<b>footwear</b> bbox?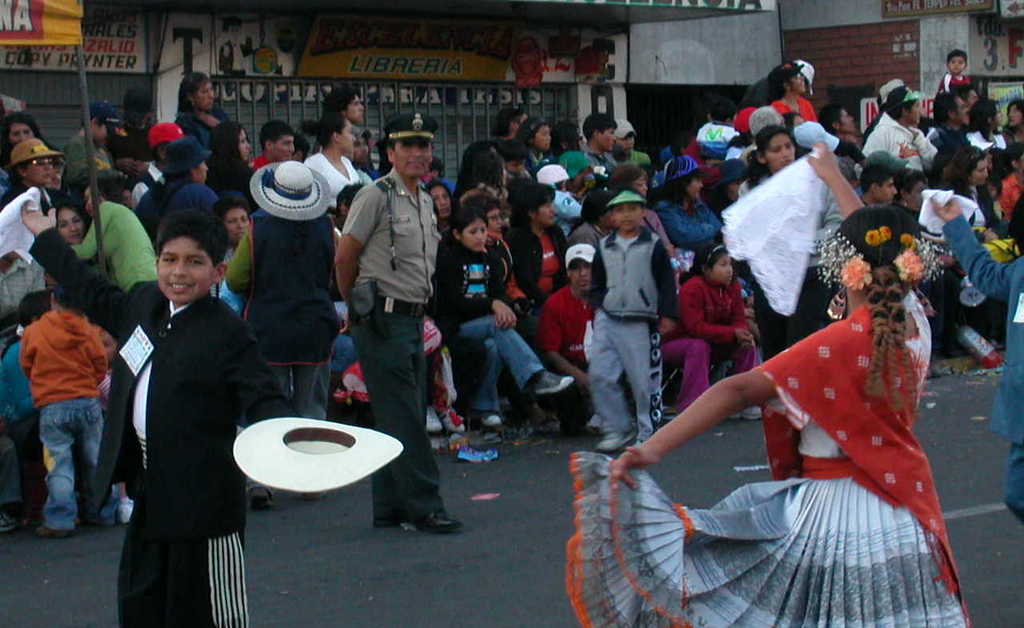
{"left": 483, "top": 410, "right": 504, "bottom": 426}
